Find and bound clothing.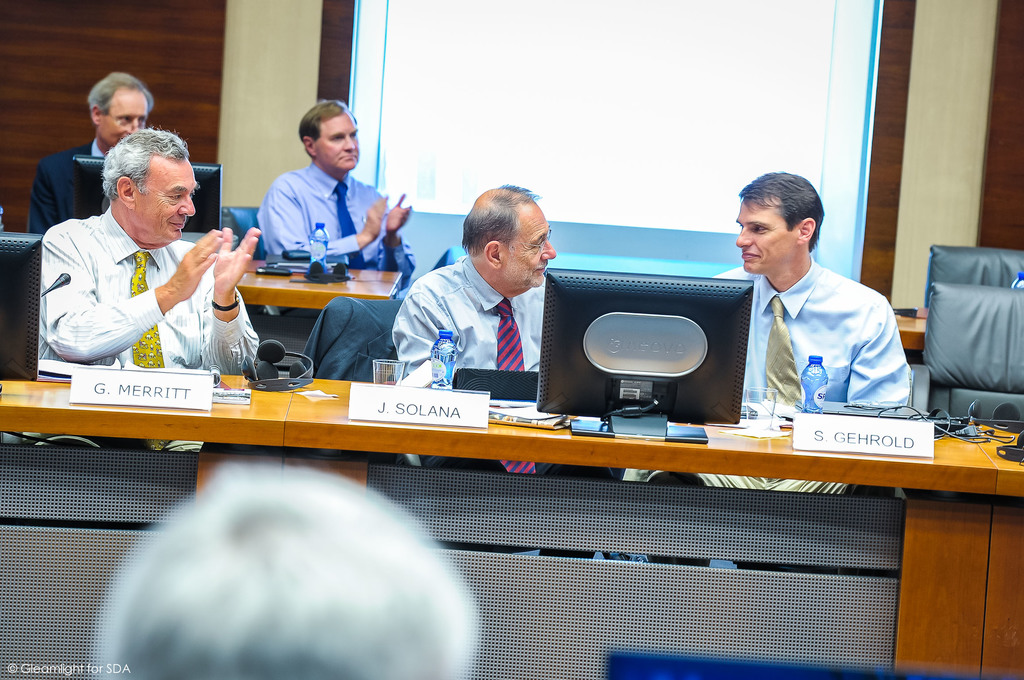
Bound: bbox=(391, 261, 544, 390).
